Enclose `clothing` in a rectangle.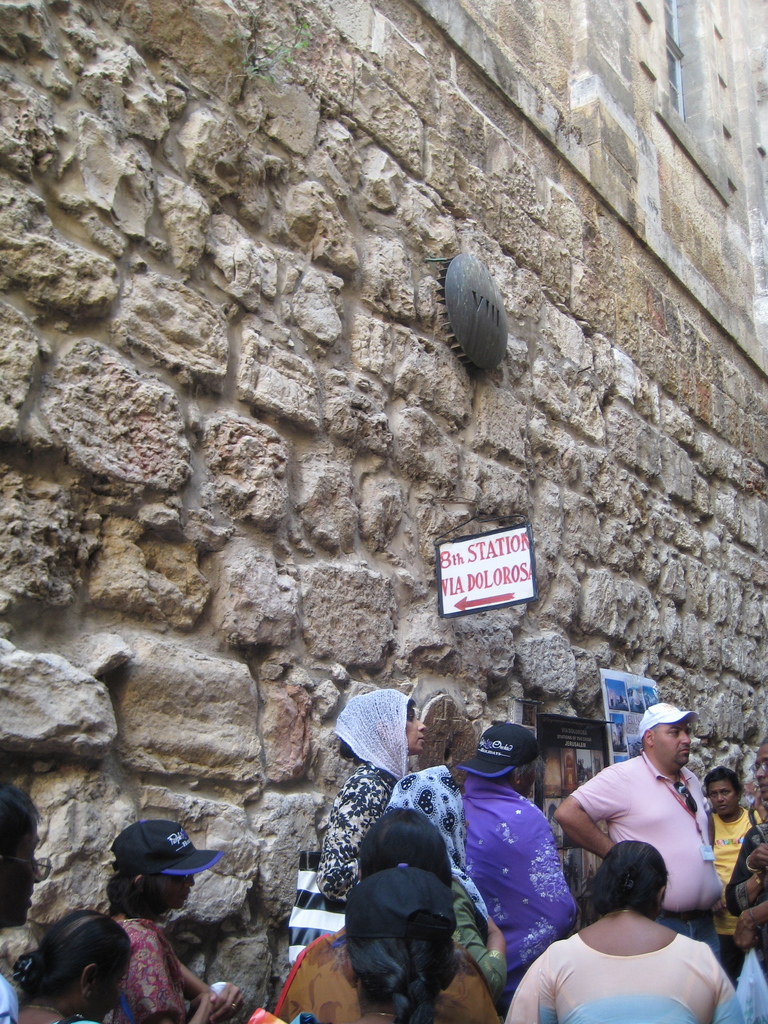
{"left": 568, "top": 746, "right": 720, "bottom": 970}.
